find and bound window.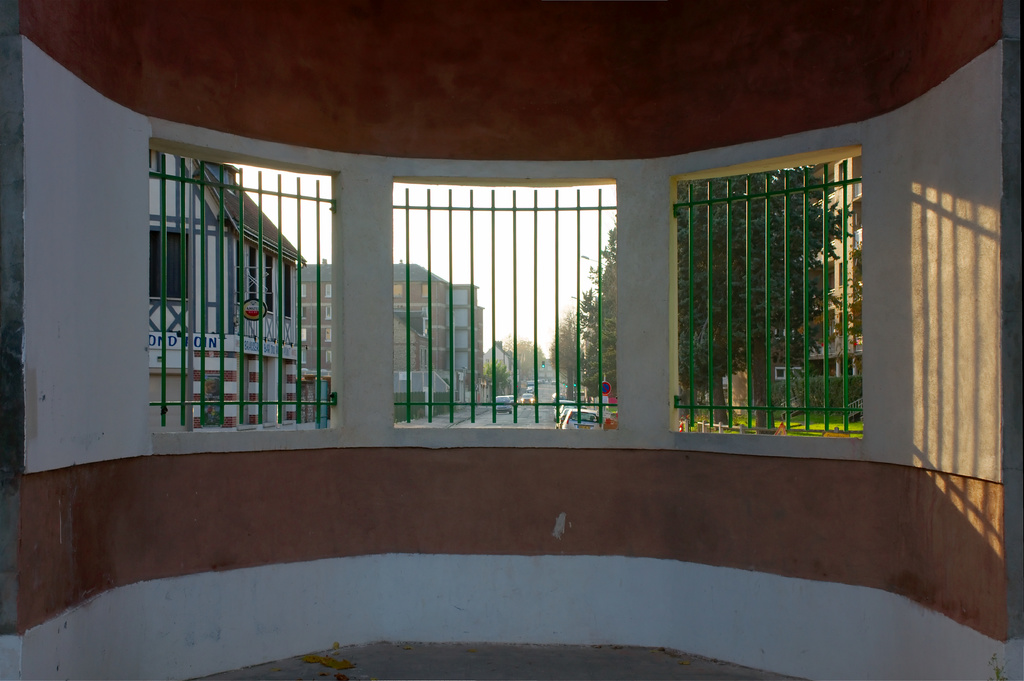
Bound: box(687, 134, 879, 457).
